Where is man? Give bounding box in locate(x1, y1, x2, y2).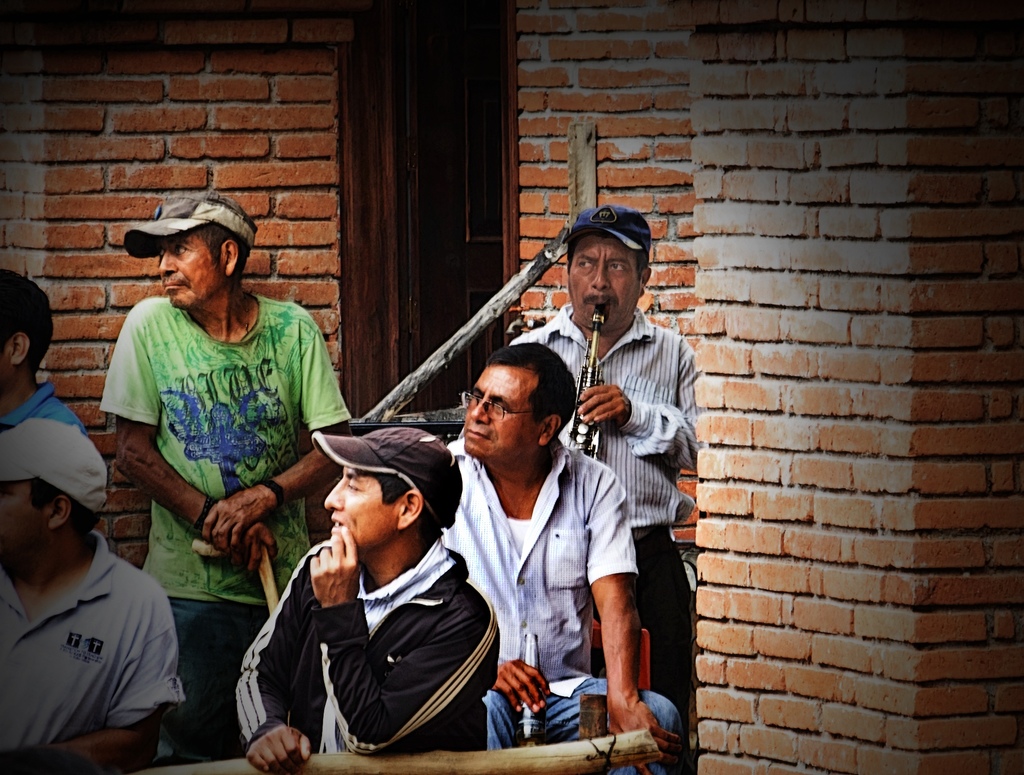
locate(188, 423, 509, 772).
